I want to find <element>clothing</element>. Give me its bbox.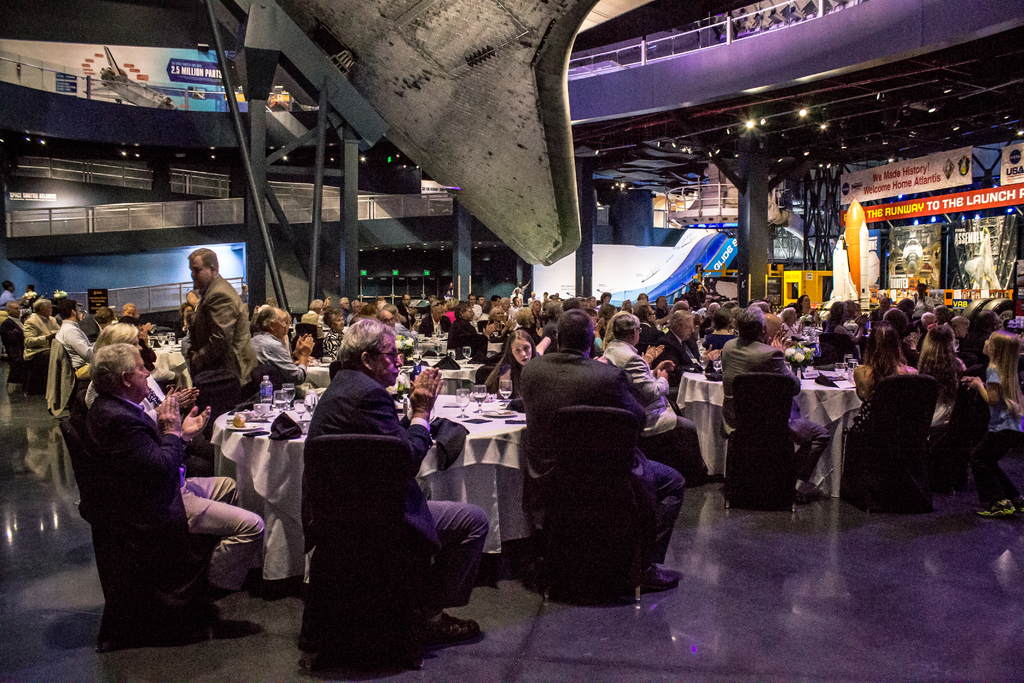
(x1=447, y1=319, x2=491, y2=367).
